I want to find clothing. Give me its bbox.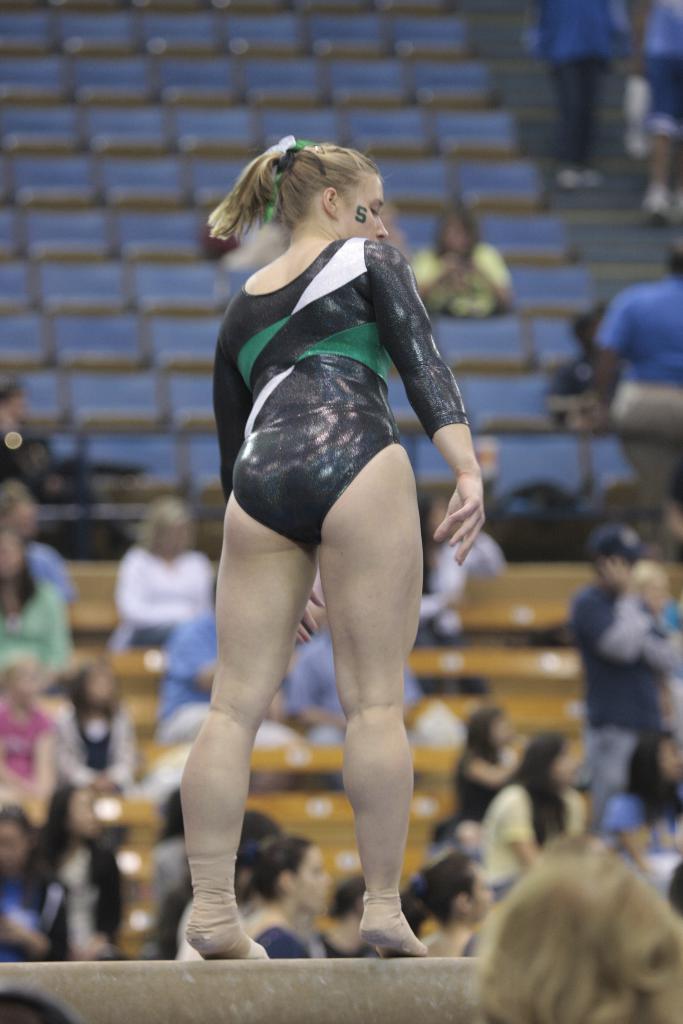
(x1=0, y1=848, x2=79, y2=963).
